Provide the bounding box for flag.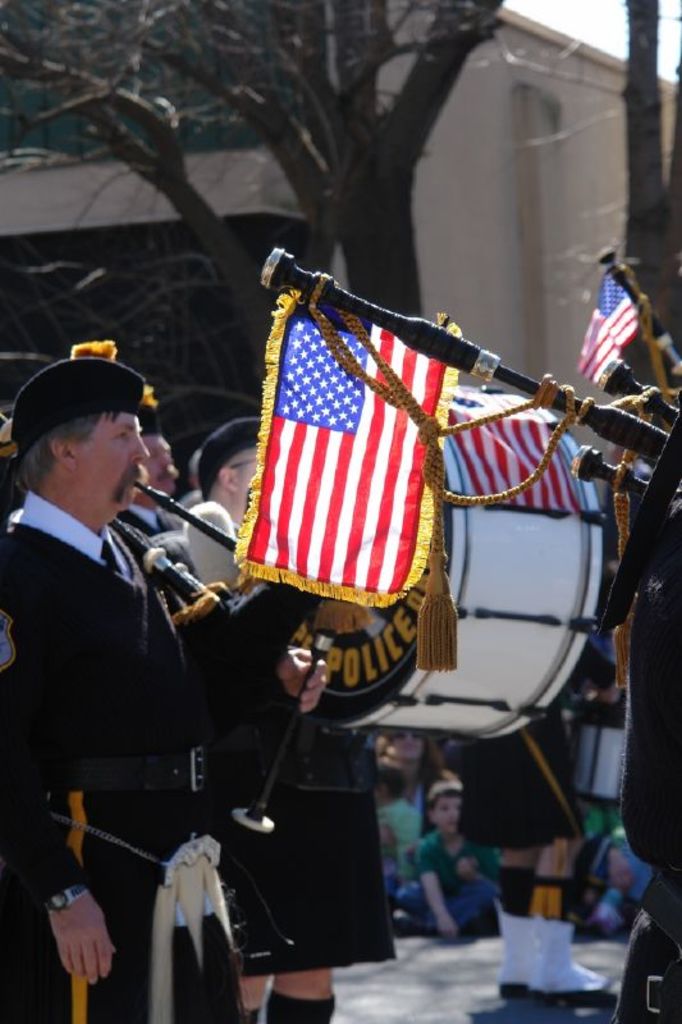
228/278/444/643.
